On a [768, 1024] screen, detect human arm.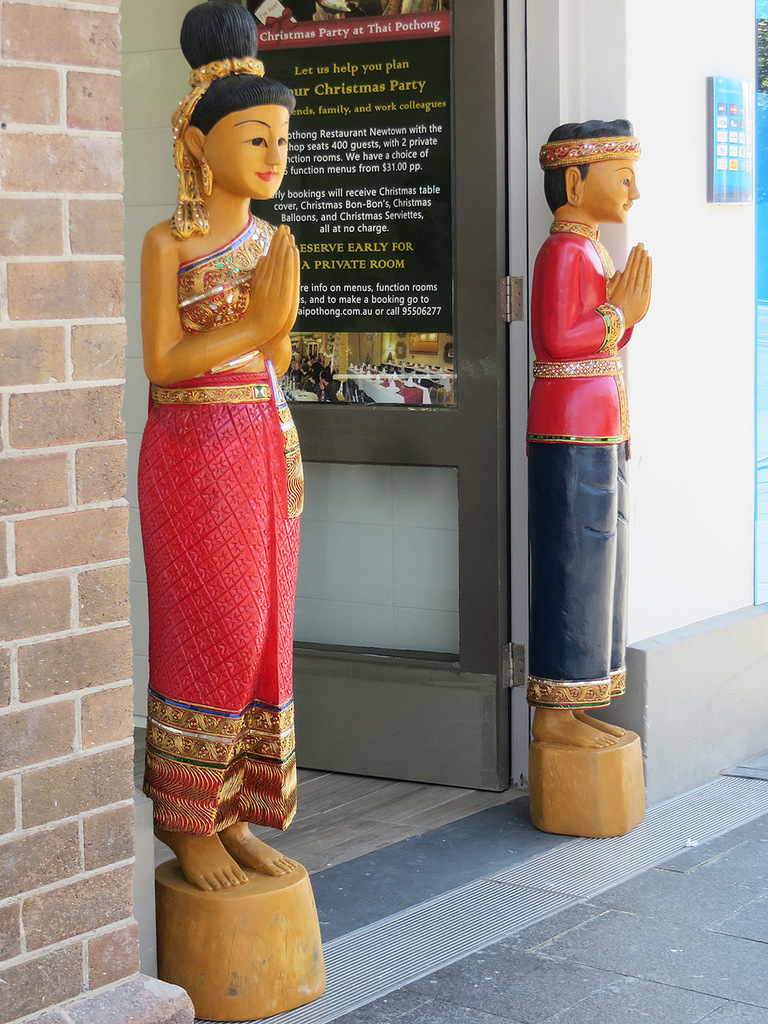
locate(542, 244, 651, 362).
